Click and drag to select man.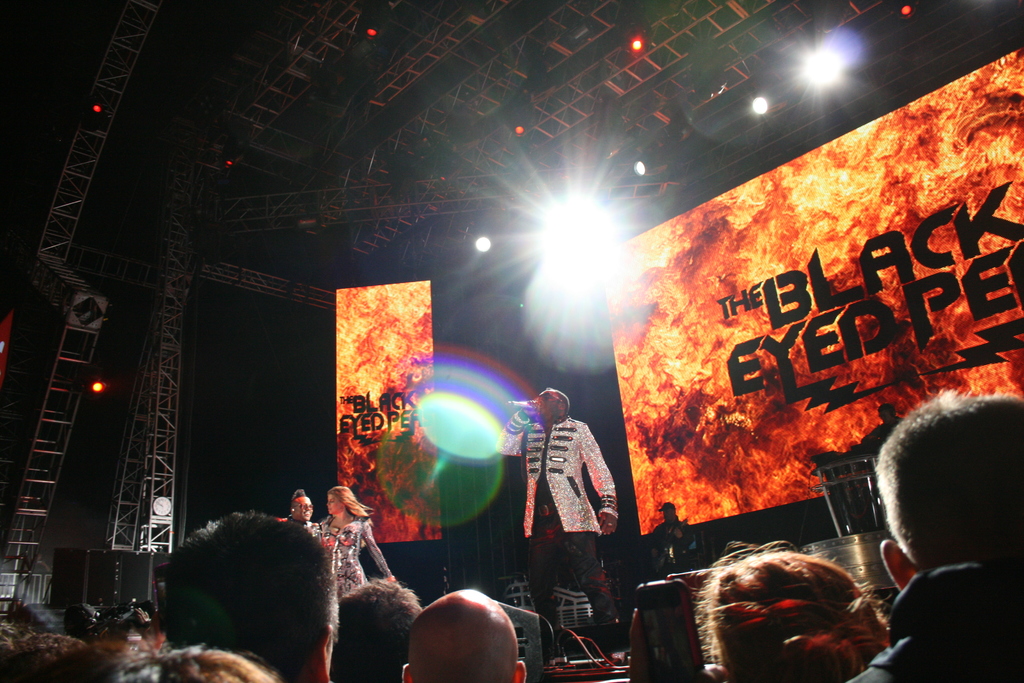
Selection: [281,486,322,533].
